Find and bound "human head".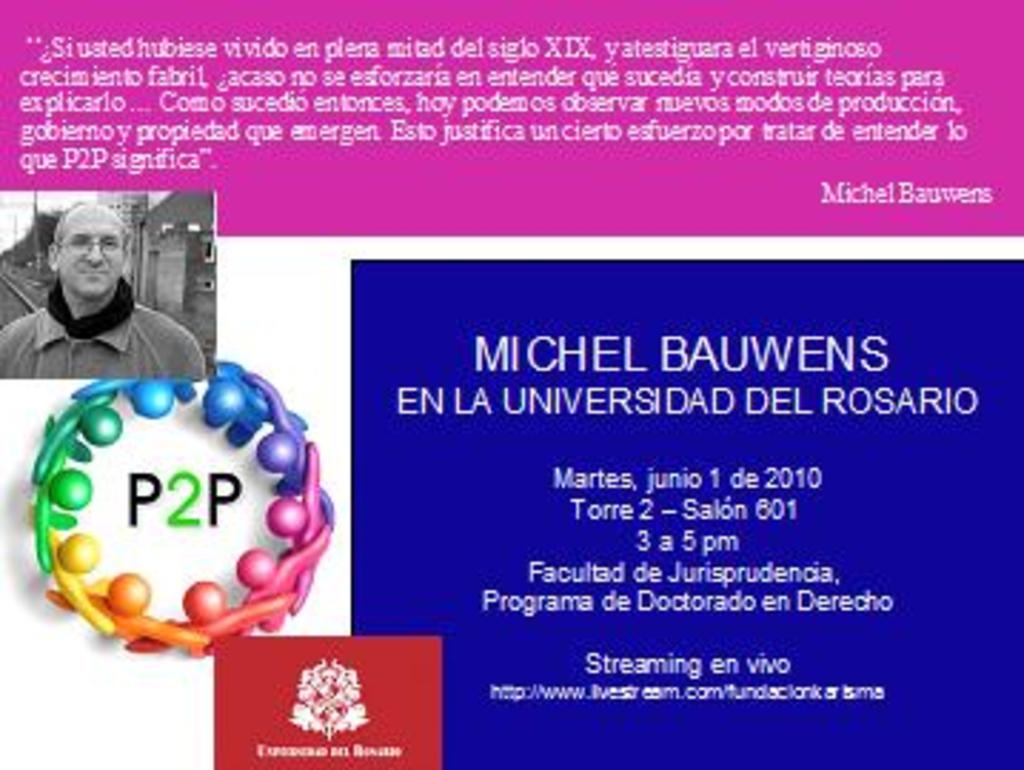
Bound: Rect(43, 197, 134, 305).
